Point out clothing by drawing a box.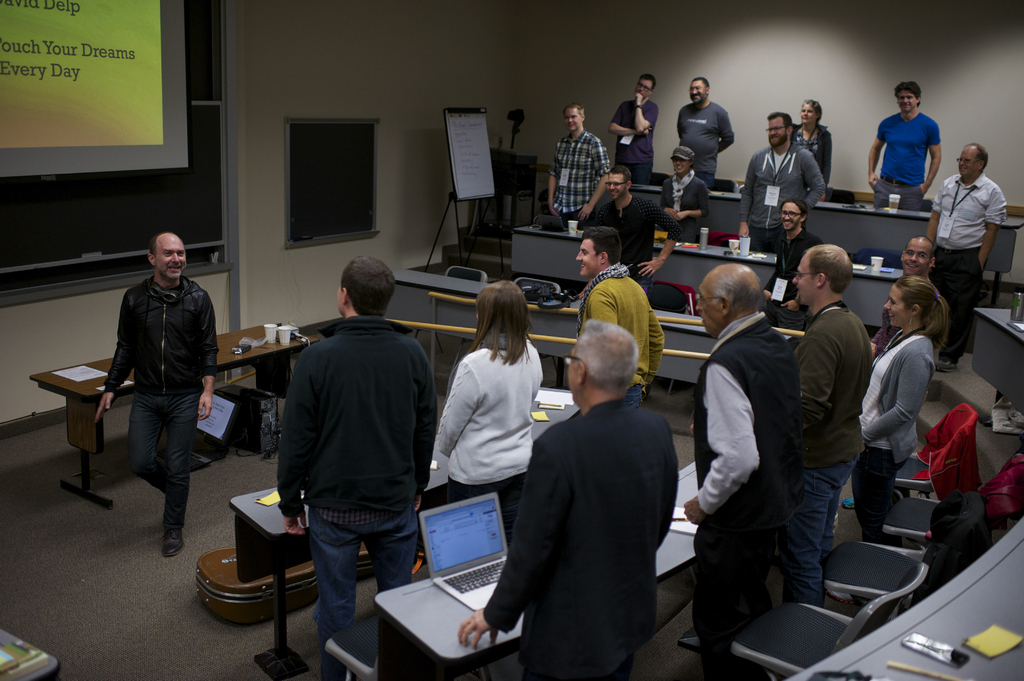
(x1=310, y1=499, x2=412, y2=653).
